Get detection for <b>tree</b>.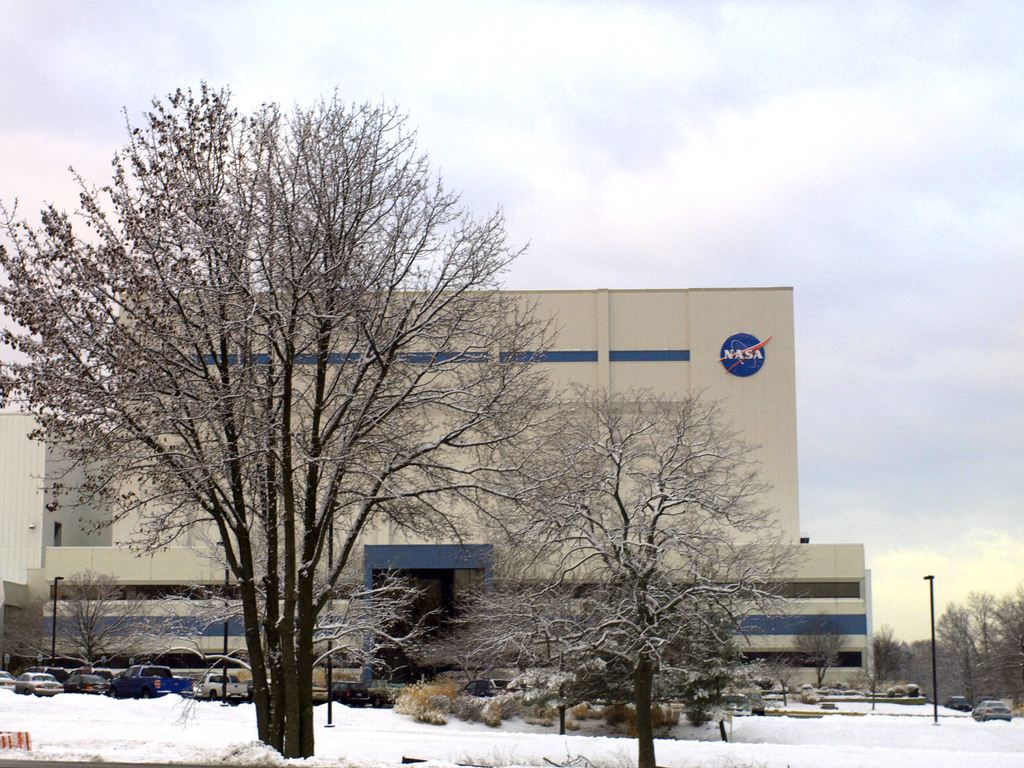
Detection: box=[145, 556, 445, 699].
